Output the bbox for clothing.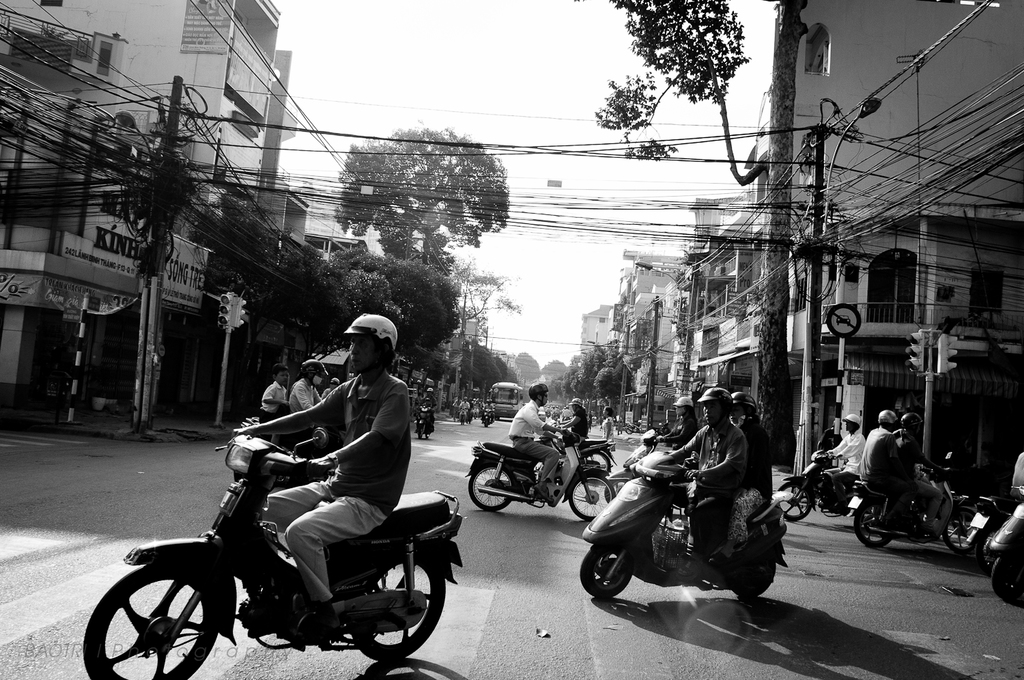
[left=858, top=426, right=909, bottom=521].
